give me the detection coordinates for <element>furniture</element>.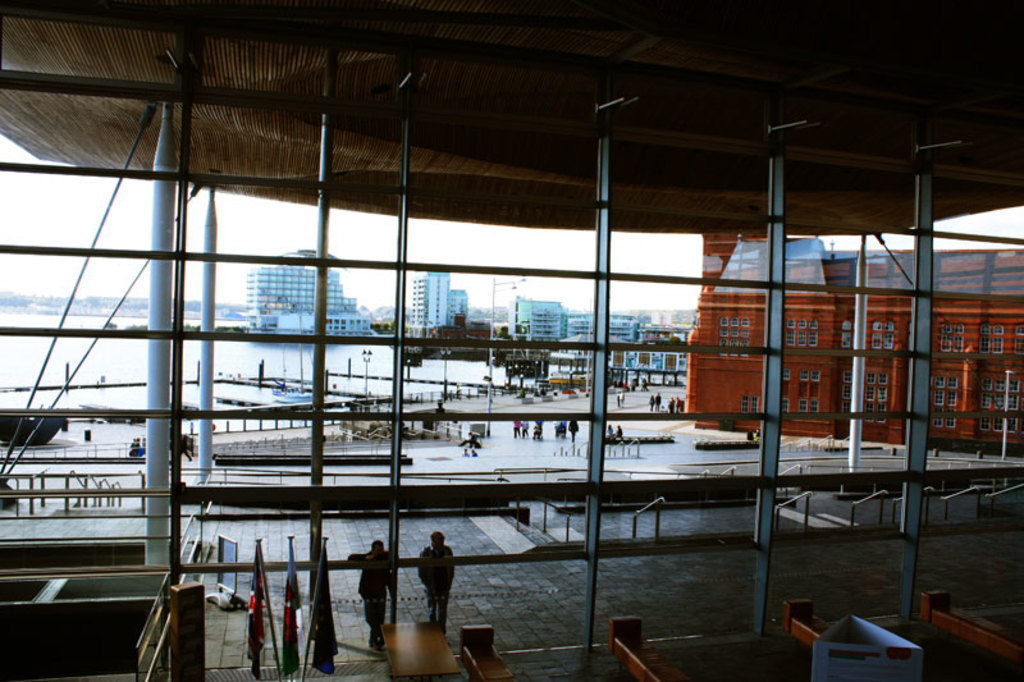
select_region(461, 626, 512, 681).
